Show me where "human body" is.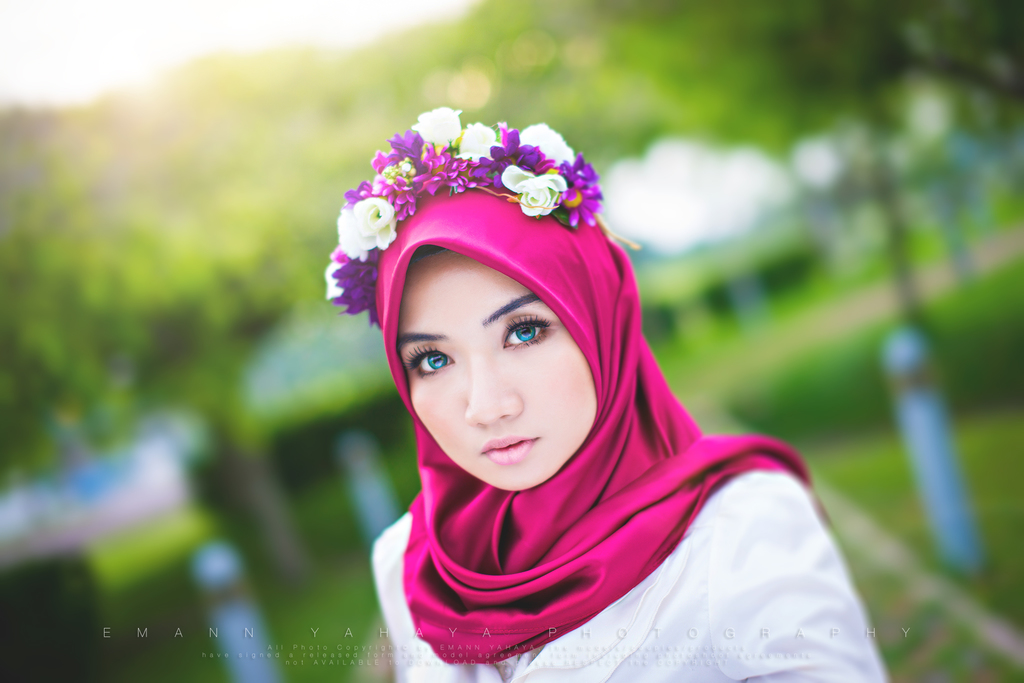
"human body" is at detection(330, 109, 904, 680).
